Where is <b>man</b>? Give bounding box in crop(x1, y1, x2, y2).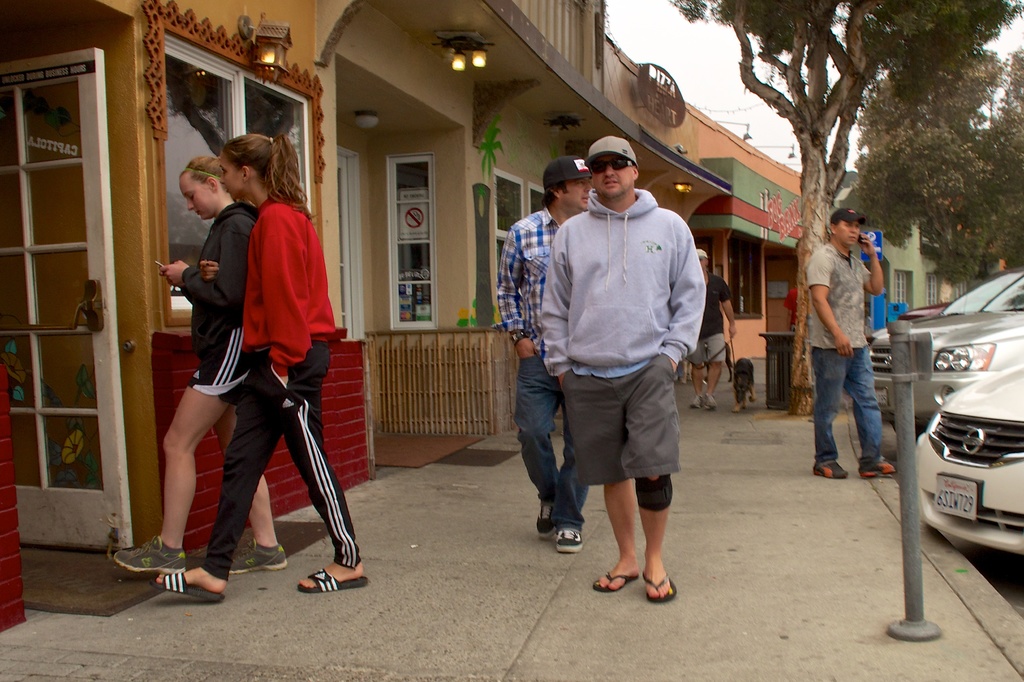
crop(500, 129, 605, 565).
